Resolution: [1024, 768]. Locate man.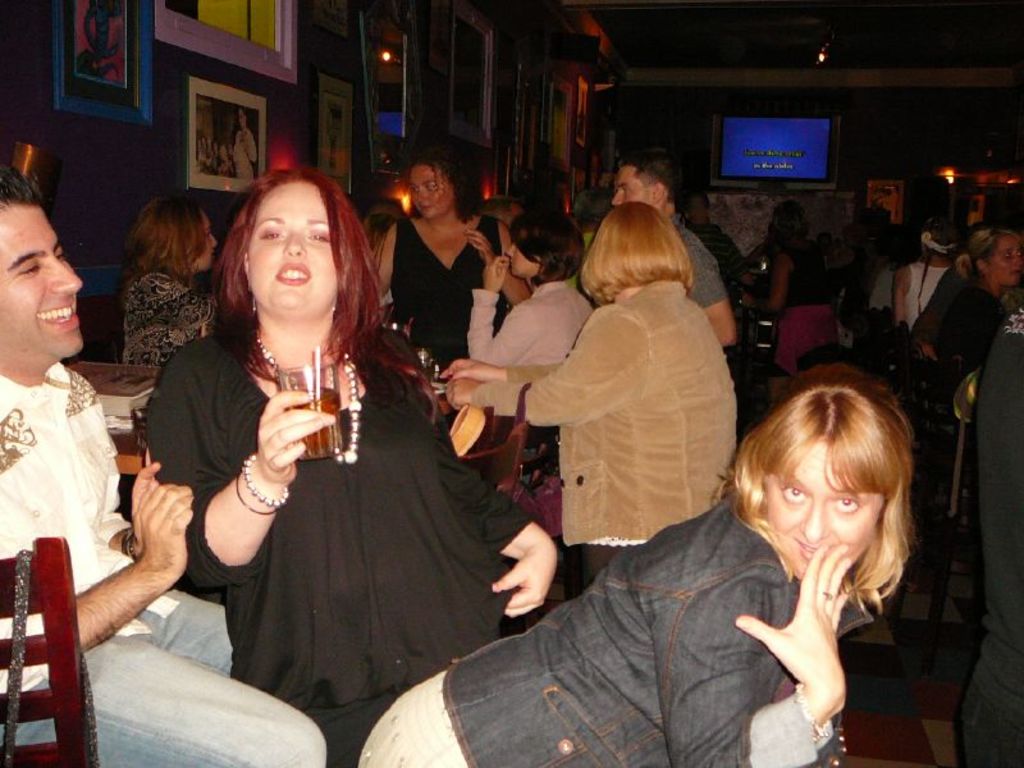
x1=0 y1=161 x2=329 y2=767.
